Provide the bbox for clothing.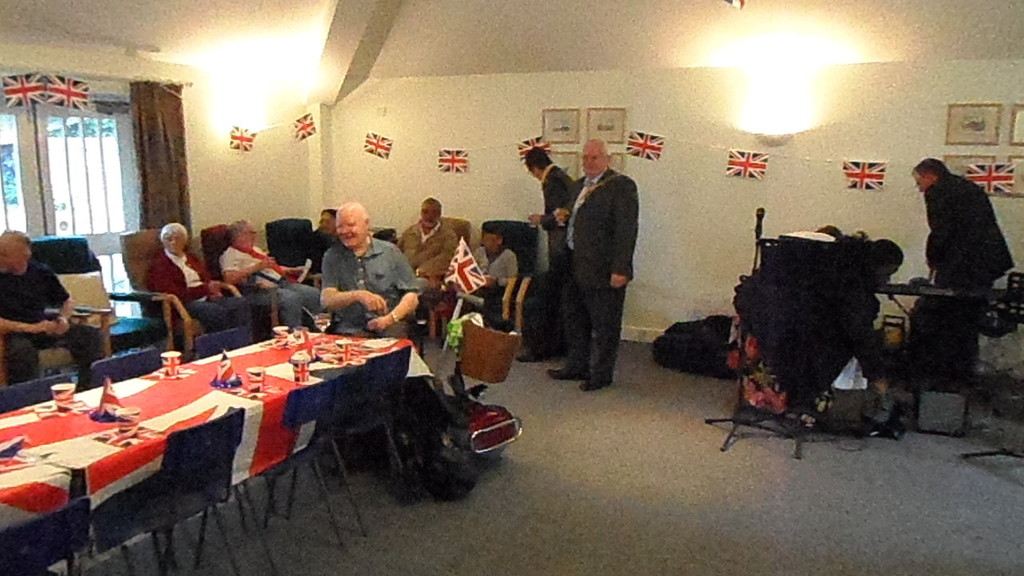
bbox=[562, 167, 639, 380].
